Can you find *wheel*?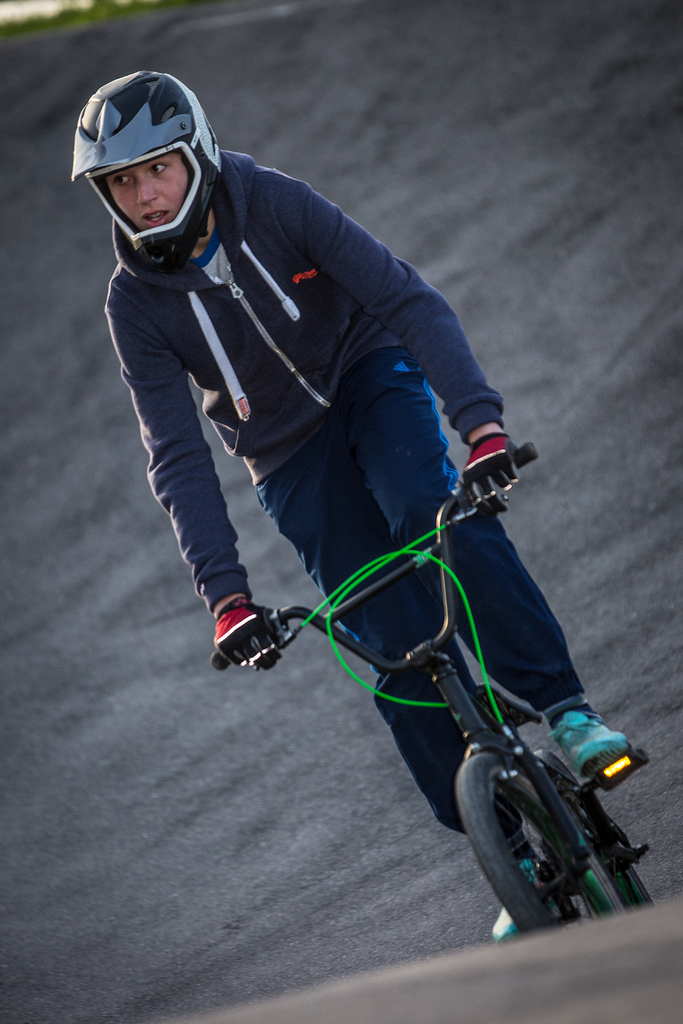
Yes, bounding box: BBox(535, 754, 654, 909).
